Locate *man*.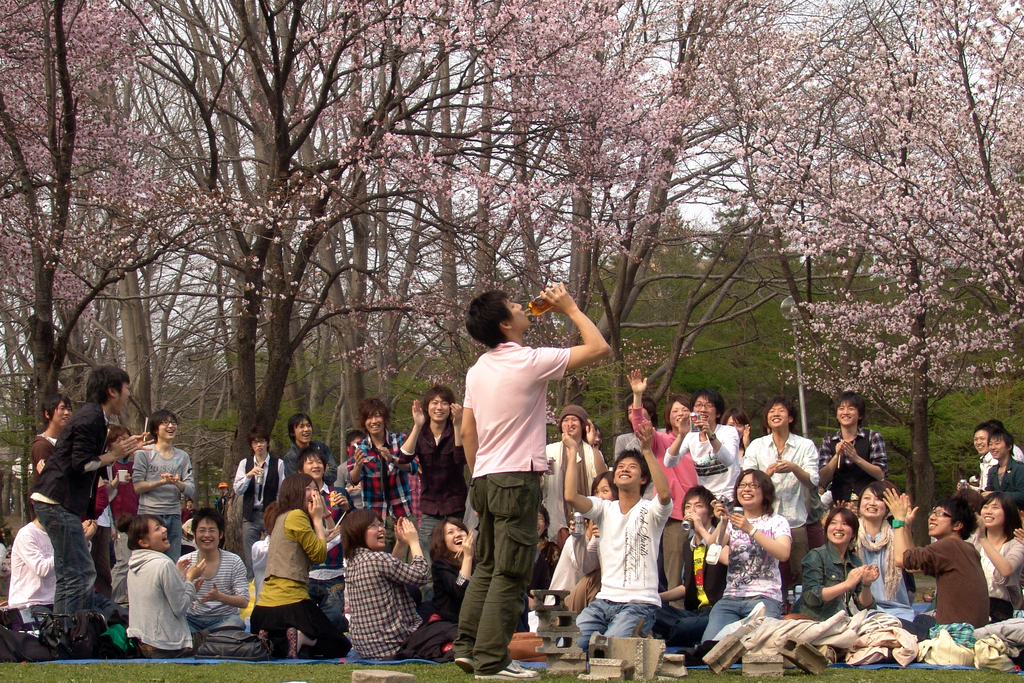
Bounding box: l=395, t=384, r=471, b=606.
